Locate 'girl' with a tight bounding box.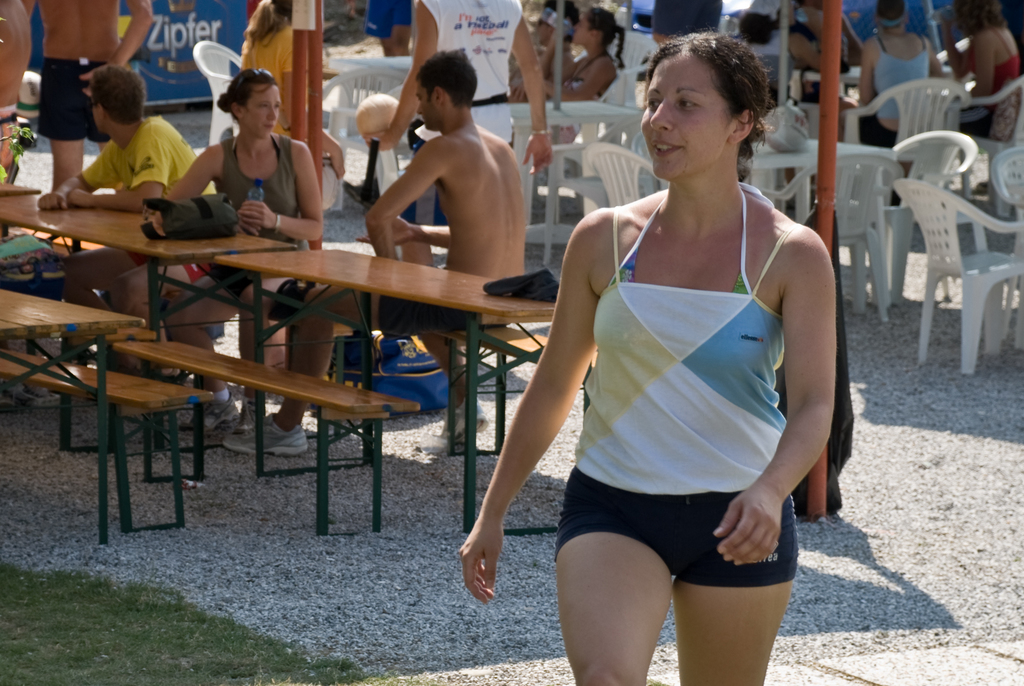
l=464, t=28, r=835, b=685.
